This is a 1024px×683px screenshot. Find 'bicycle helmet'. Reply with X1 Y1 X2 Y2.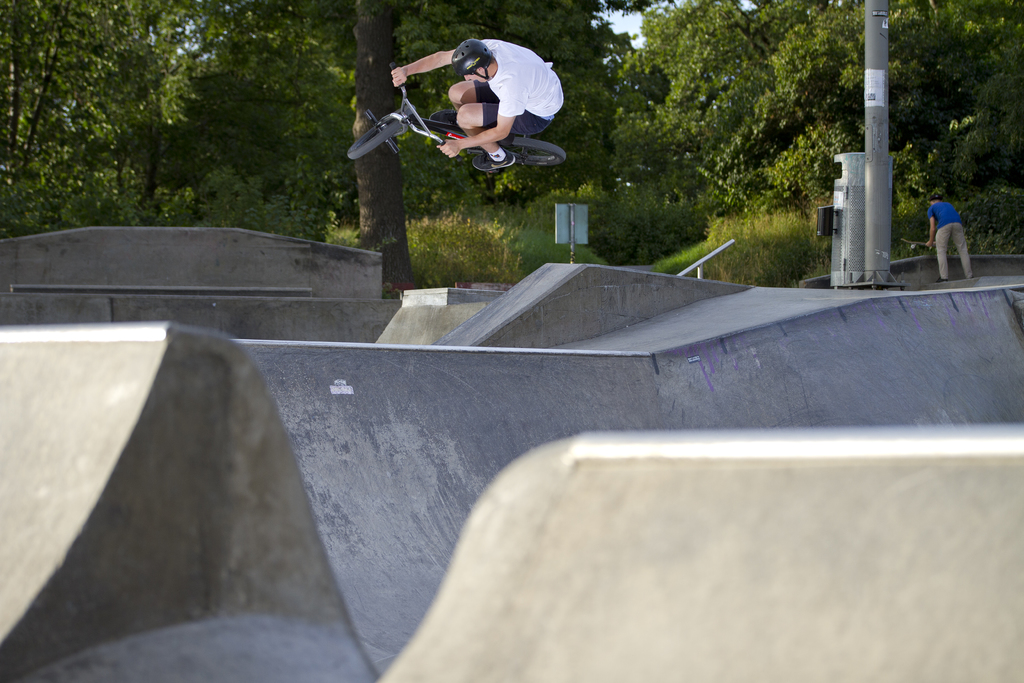
452 38 495 83.
